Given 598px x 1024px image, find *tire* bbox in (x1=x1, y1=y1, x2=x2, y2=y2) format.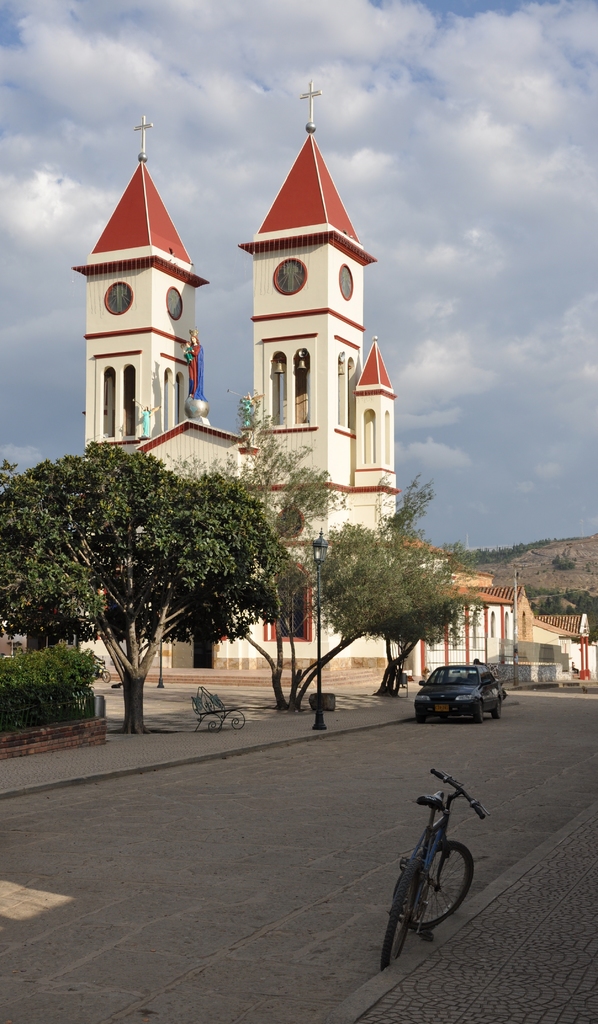
(x1=394, y1=837, x2=481, y2=932).
